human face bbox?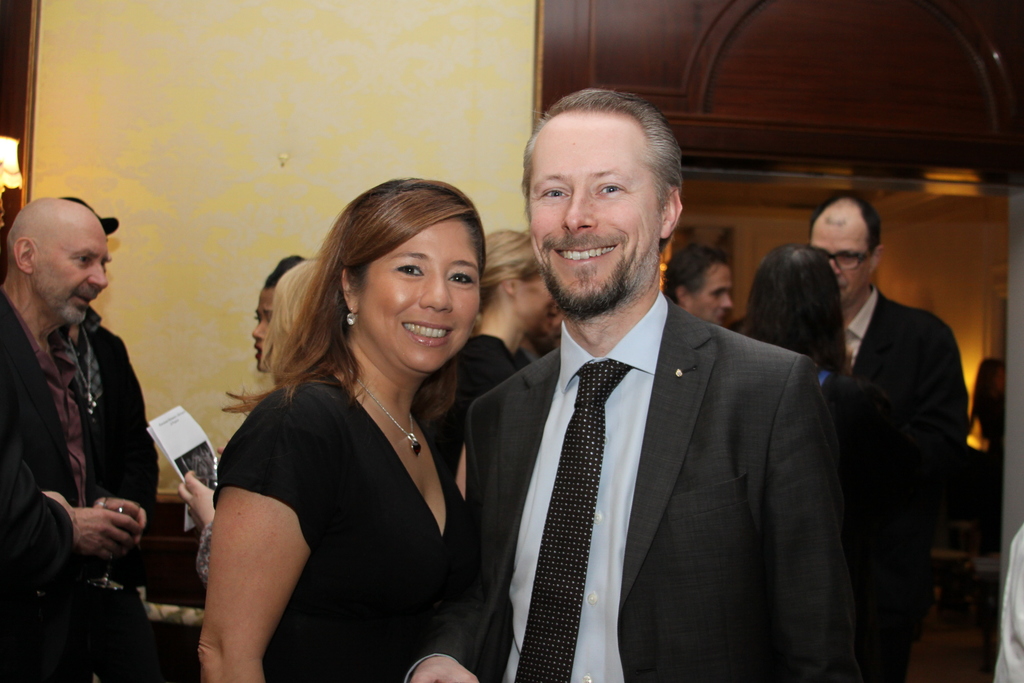
detection(527, 113, 668, 308)
